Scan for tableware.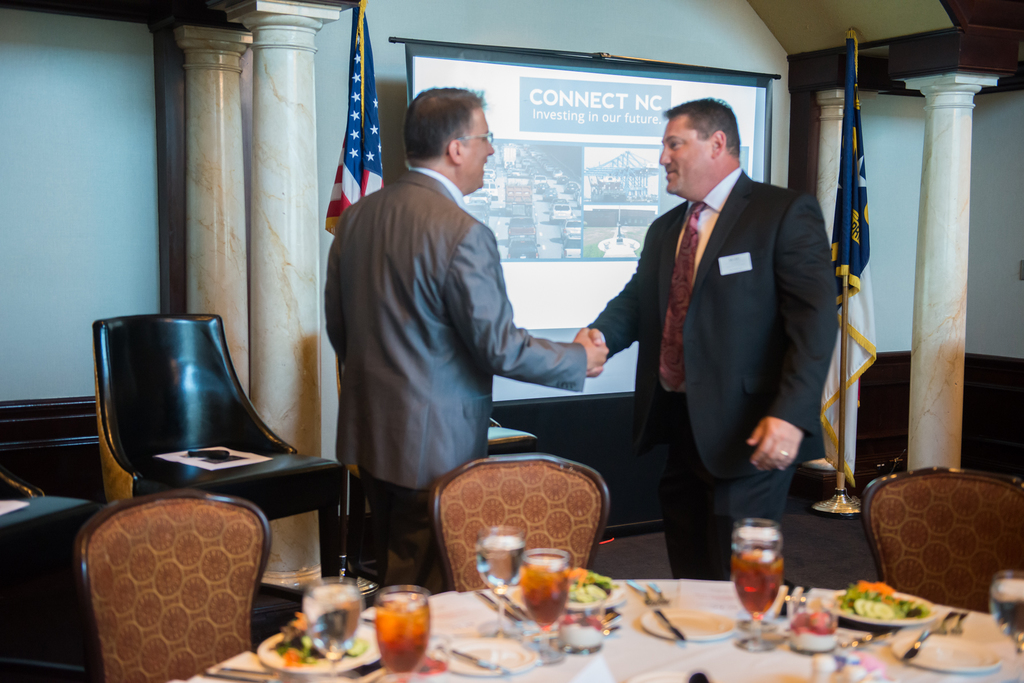
Scan result: 647,581,673,607.
